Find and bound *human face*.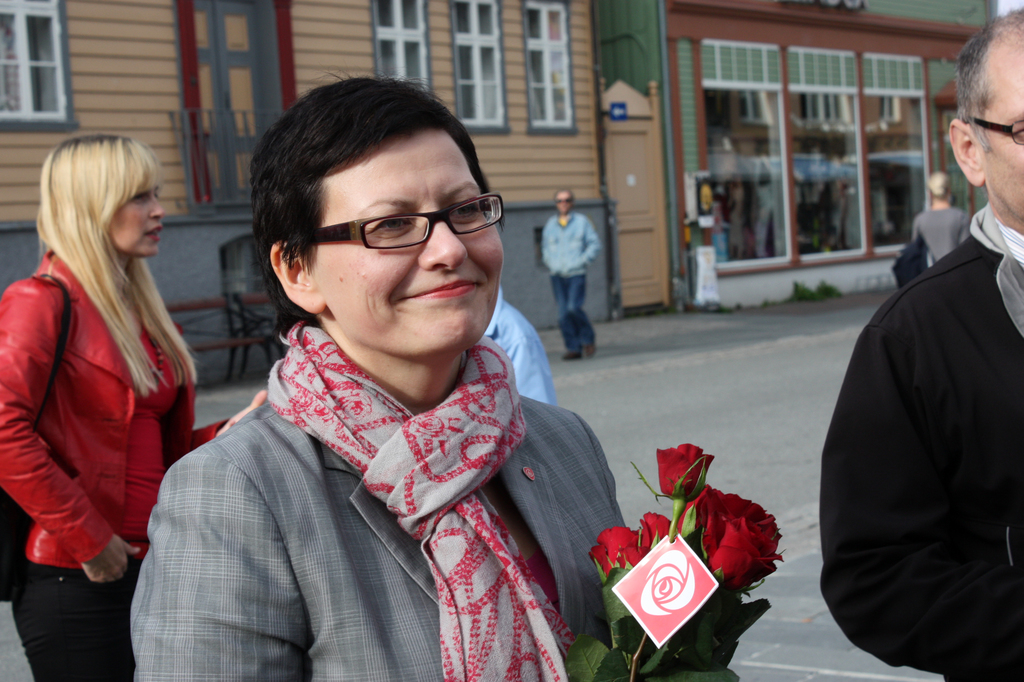
Bound: (106, 159, 168, 262).
